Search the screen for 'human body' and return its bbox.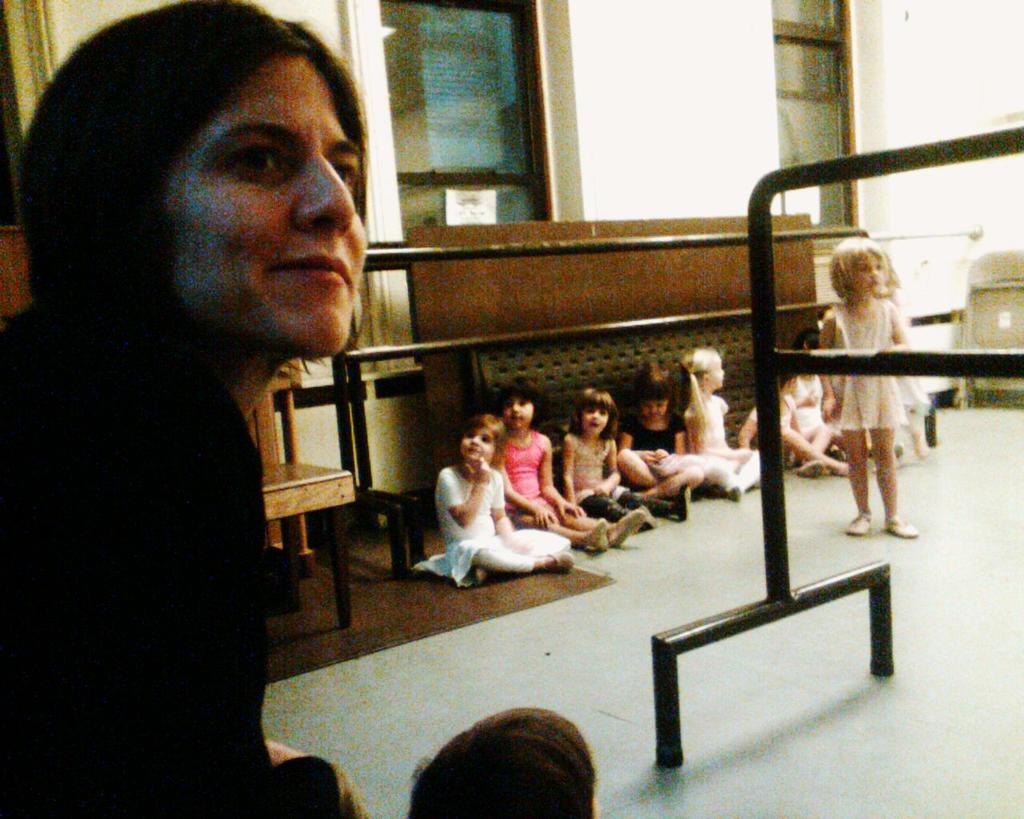
Found: bbox=[0, 7, 383, 817].
